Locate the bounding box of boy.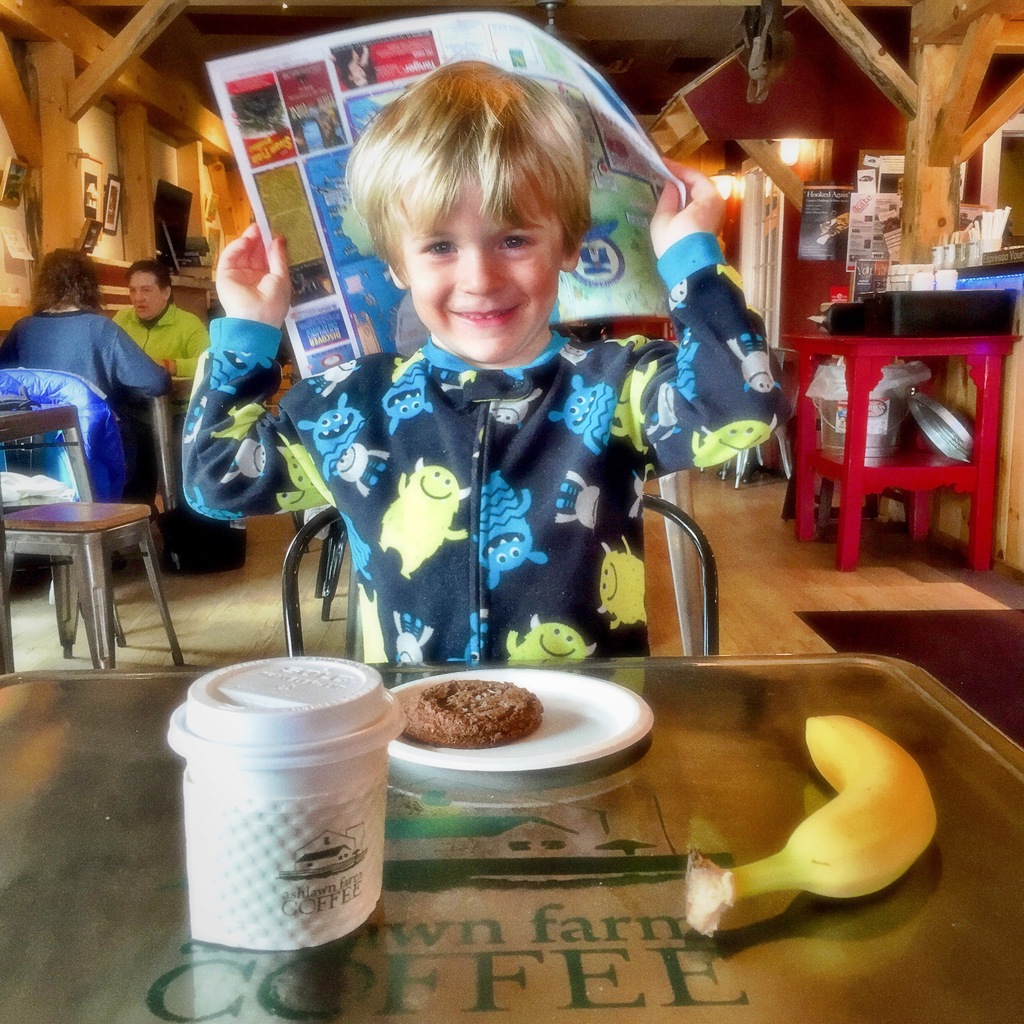
Bounding box: locate(176, 55, 799, 666).
